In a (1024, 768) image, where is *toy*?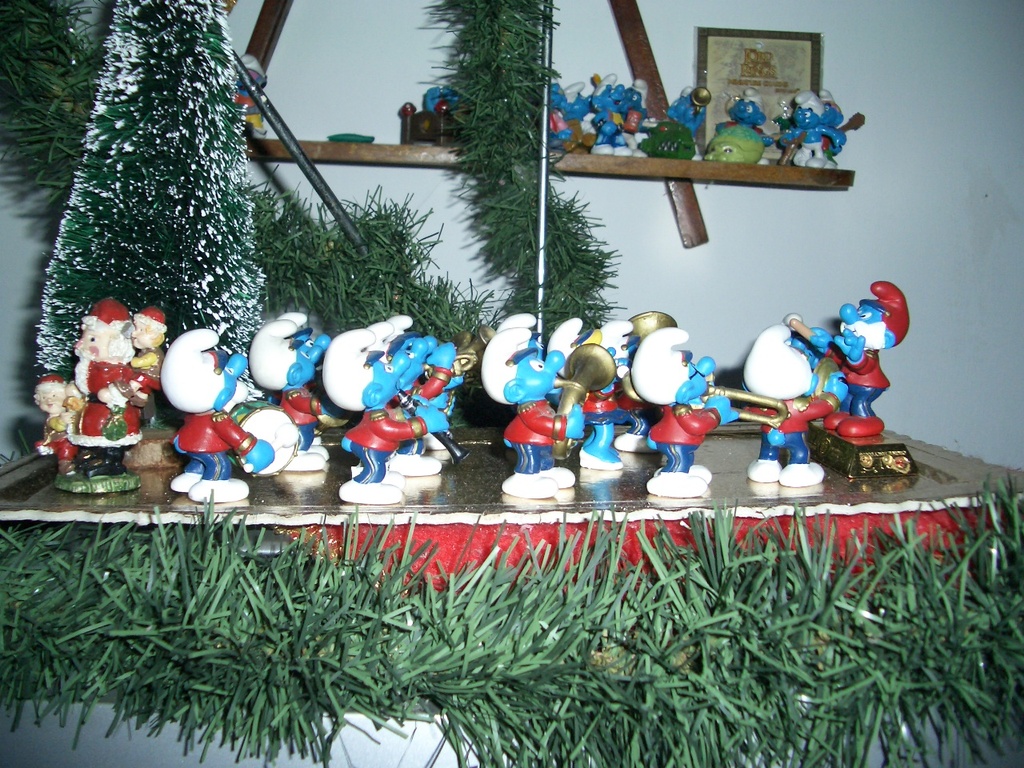
region(547, 310, 589, 450).
